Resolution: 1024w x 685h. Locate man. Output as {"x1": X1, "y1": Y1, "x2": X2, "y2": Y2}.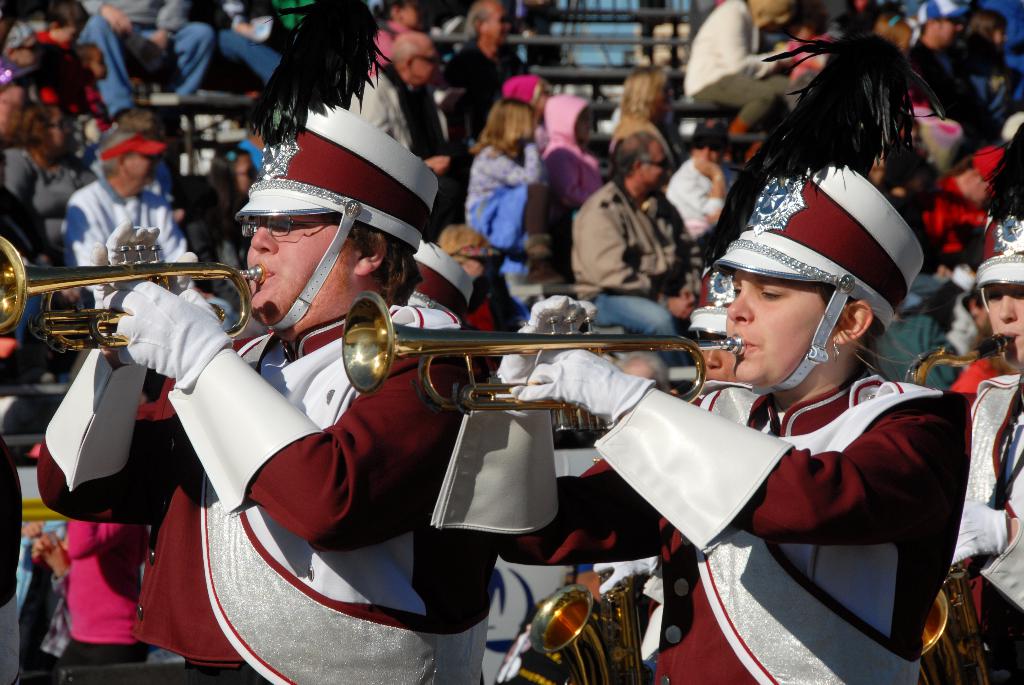
{"x1": 59, "y1": 127, "x2": 209, "y2": 305}.
